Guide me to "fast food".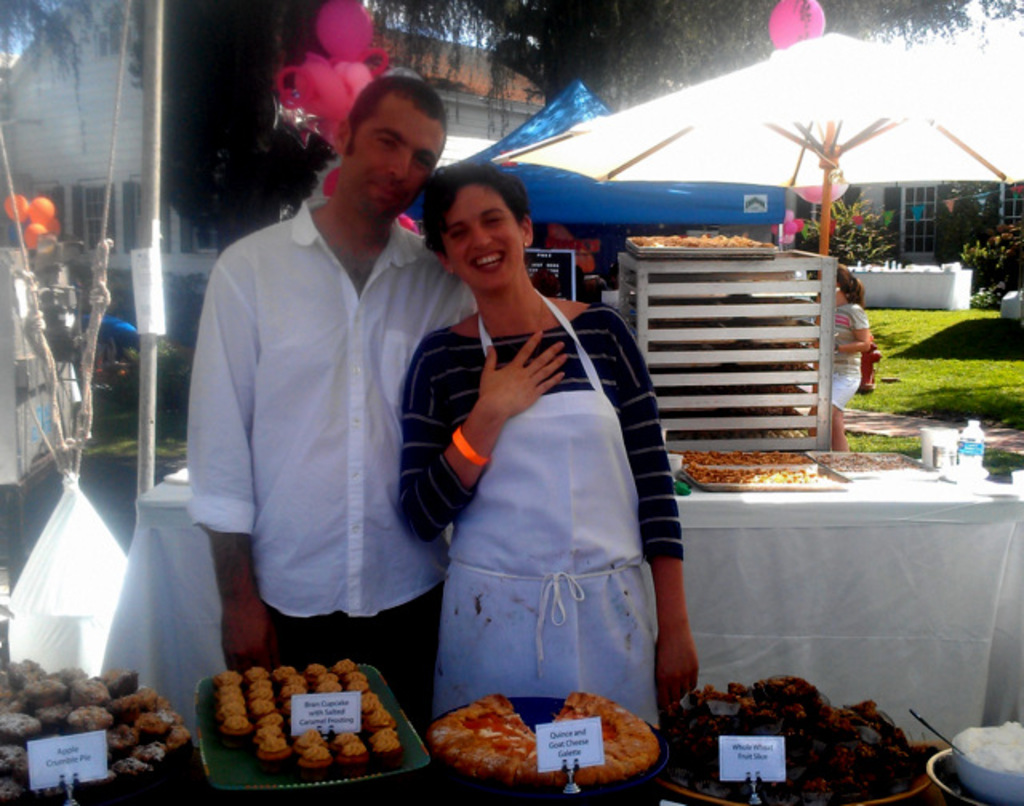
Guidance: pyautogui.locateOnScreen(317, 676, 342, 692).
